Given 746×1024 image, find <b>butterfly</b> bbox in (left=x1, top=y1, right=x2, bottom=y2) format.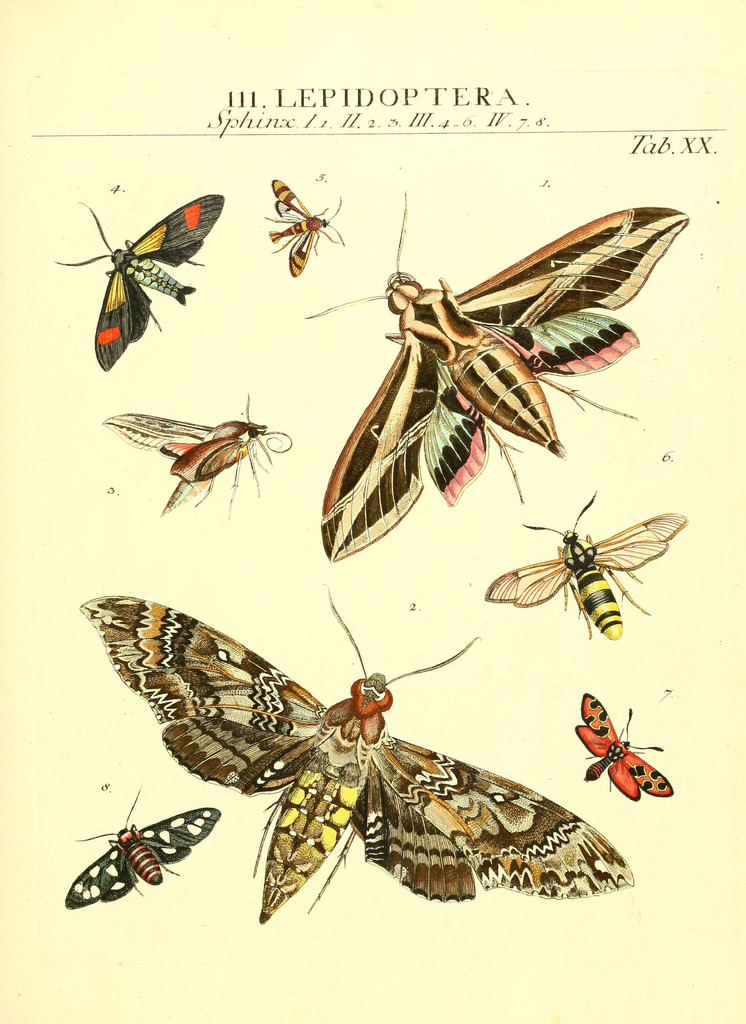
(left=566, top=692, right=667, bottom=813).
